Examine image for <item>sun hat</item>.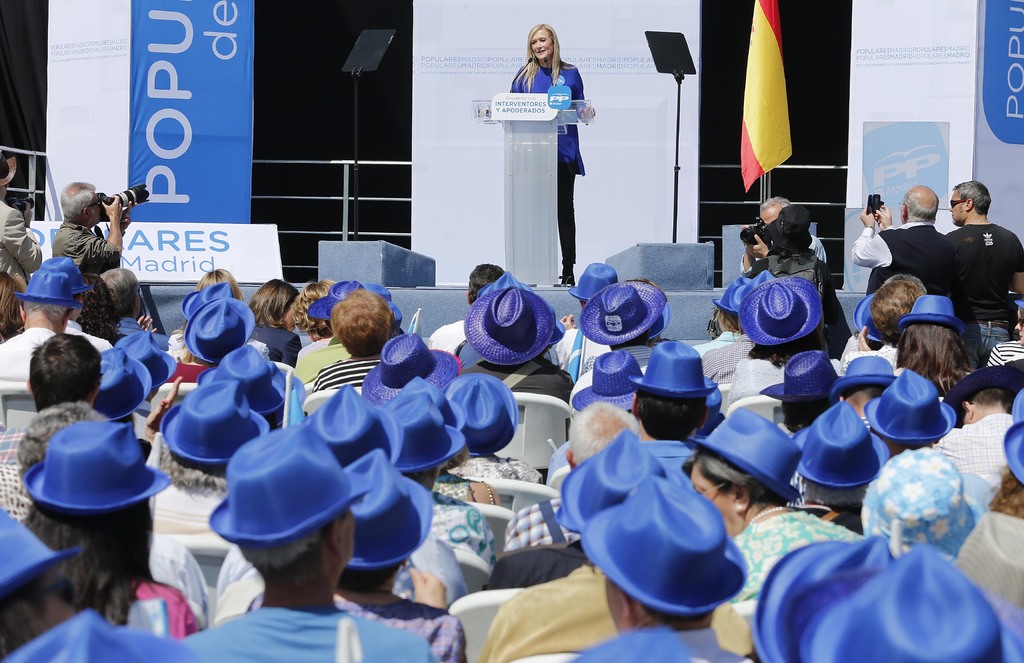
Examination result: box(0, 145, 24, 193).
